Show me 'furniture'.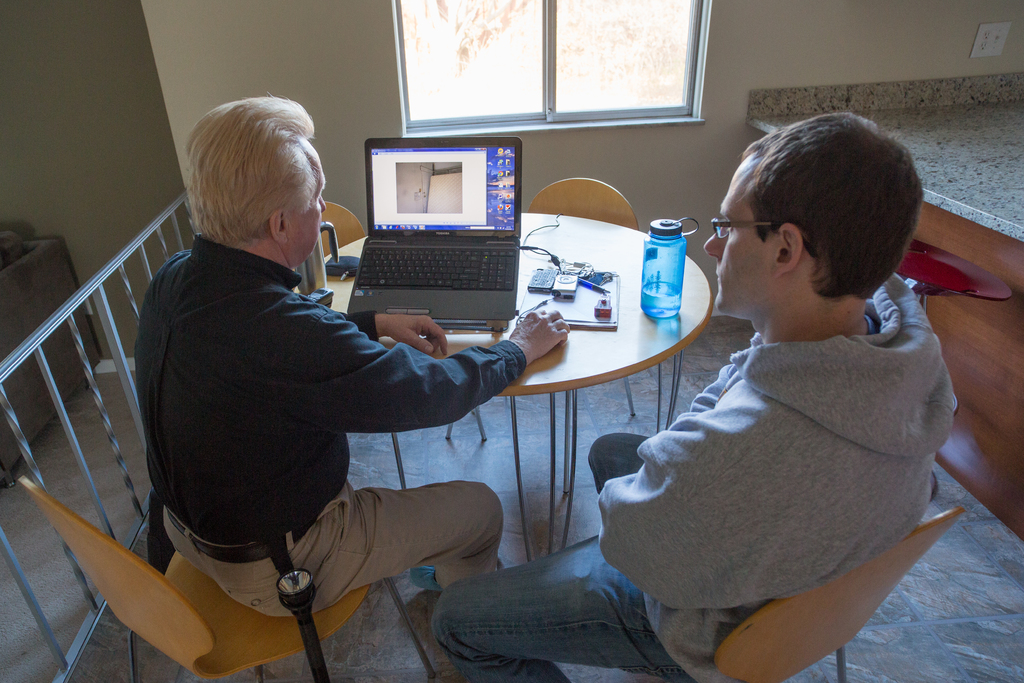
'furniture' is here: rect(17, 470, 442, 682).
